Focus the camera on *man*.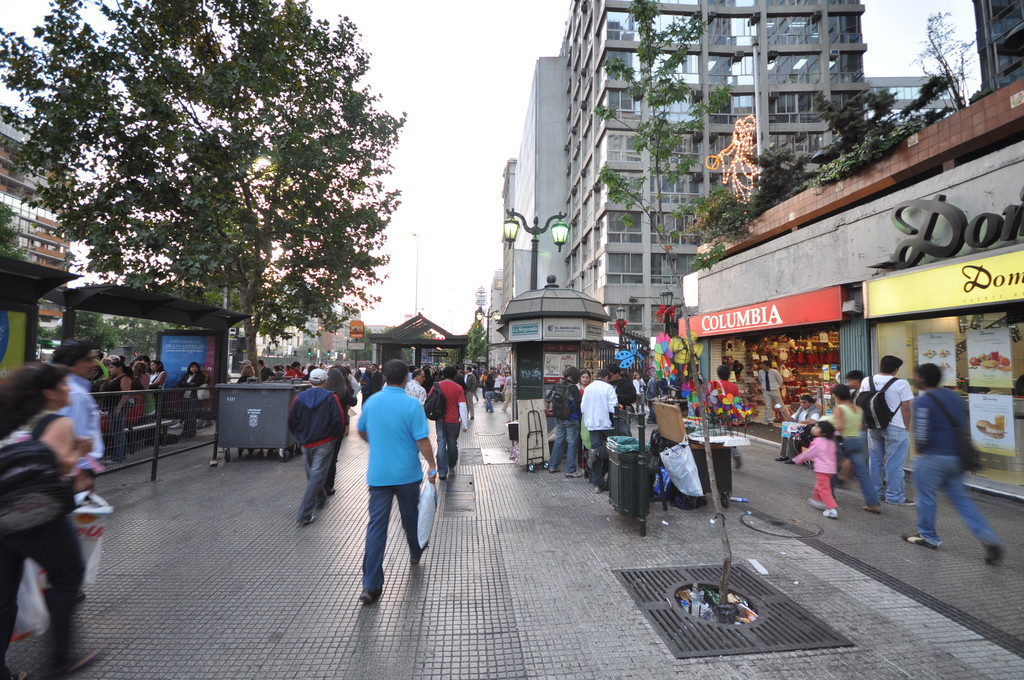
Focus region: bbox(846, 368, 867, 399).
